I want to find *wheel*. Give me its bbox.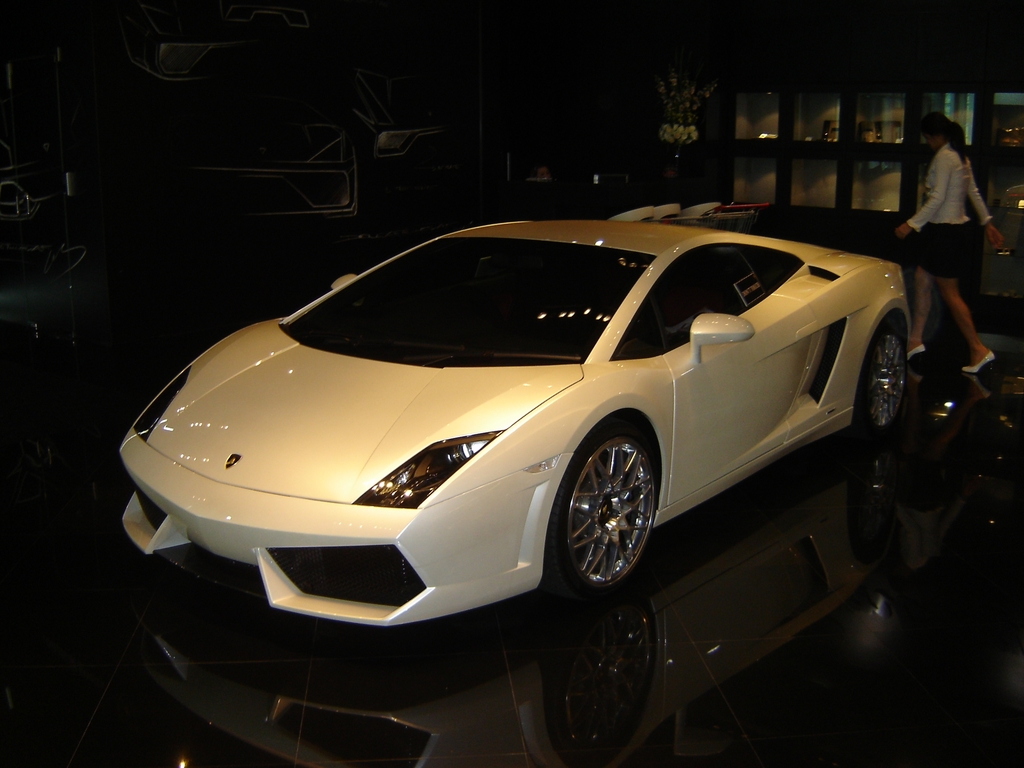
crop(862, 321, 911, 410).
